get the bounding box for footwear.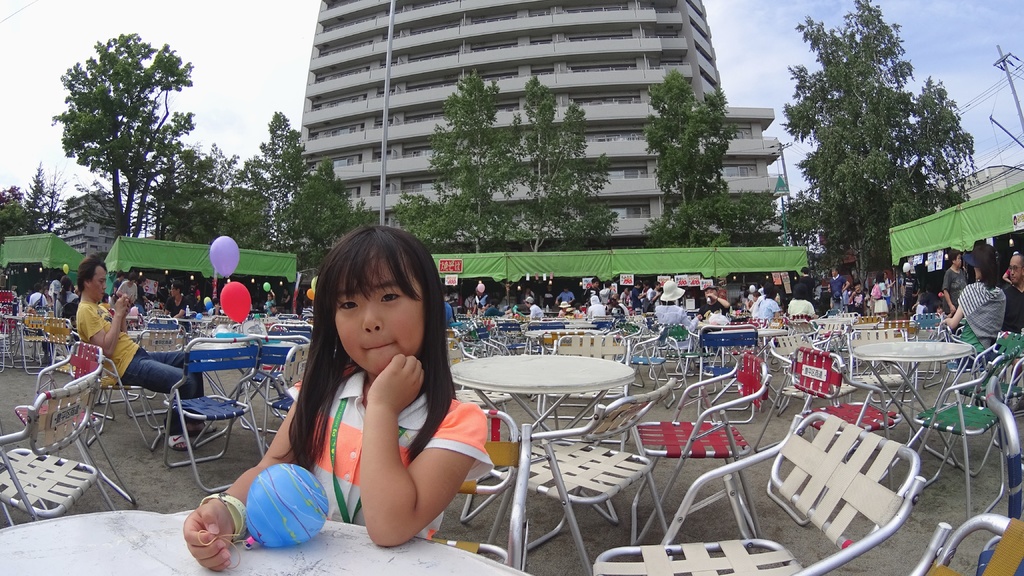
<box>159,433,196,452</box>.
